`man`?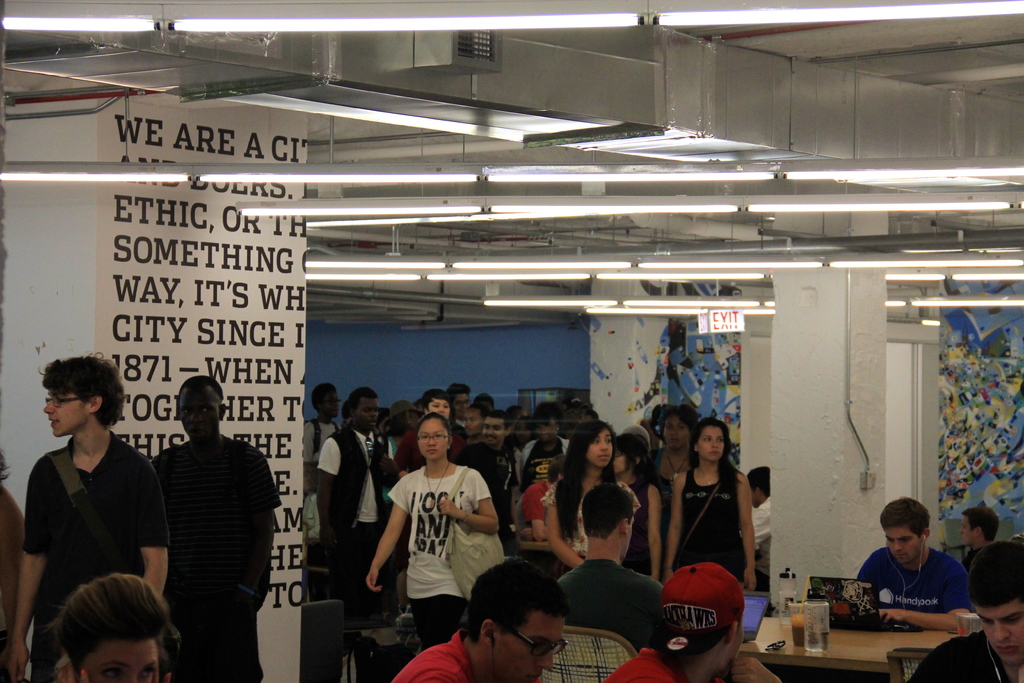
304/382/340/528
